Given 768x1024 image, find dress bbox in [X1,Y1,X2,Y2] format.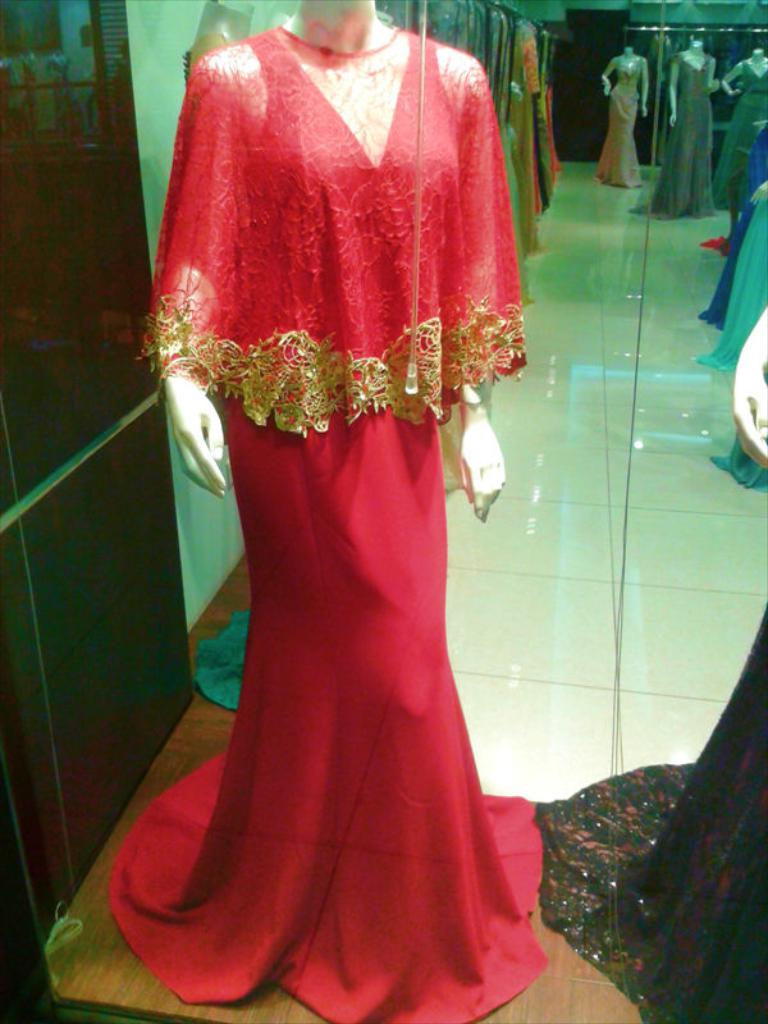
[719,63,767,188].
